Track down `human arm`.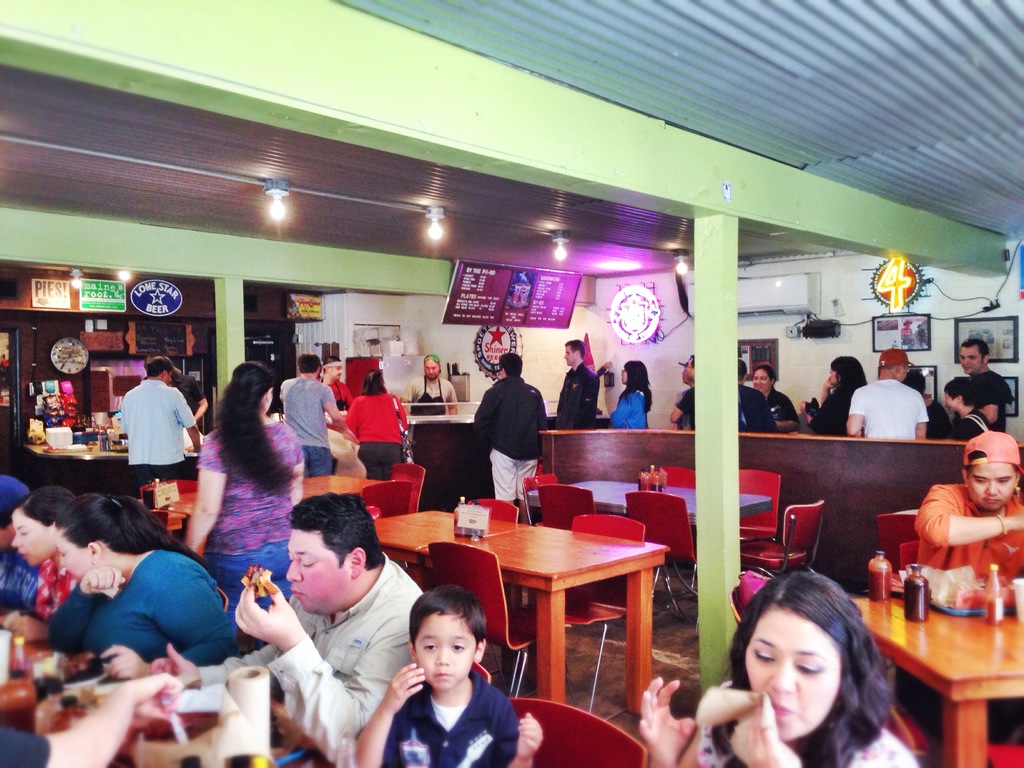
Tracked to box(984, 376, 1005, 423).
